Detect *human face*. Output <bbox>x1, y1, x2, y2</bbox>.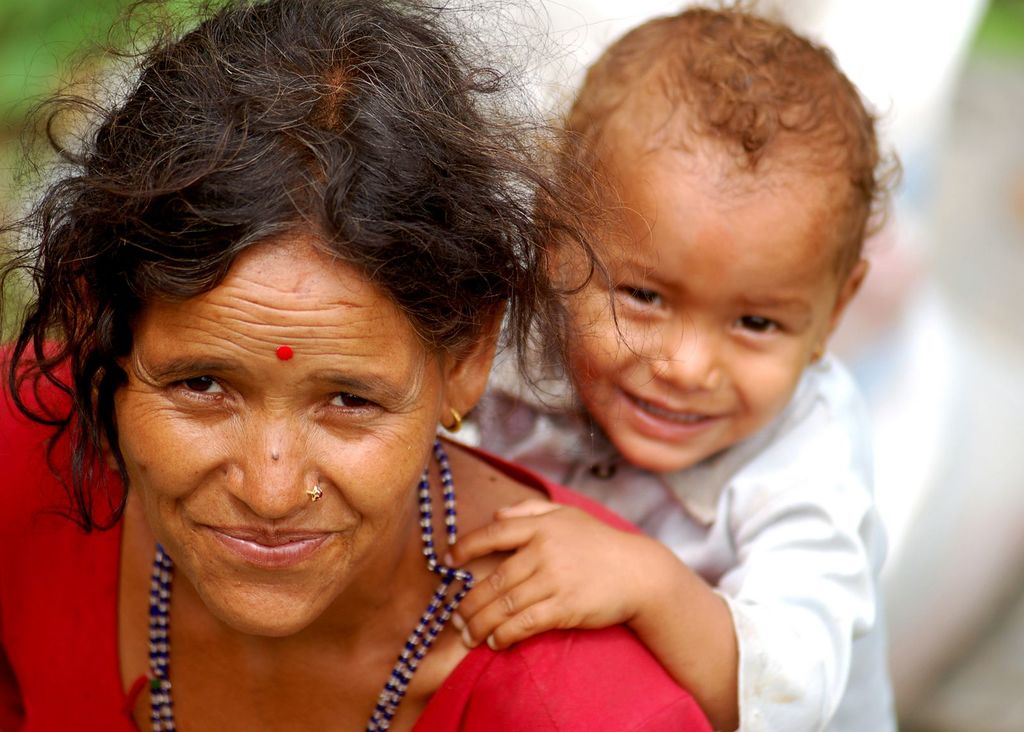
<bbox>120, 238, 446, 631</bbox>.
